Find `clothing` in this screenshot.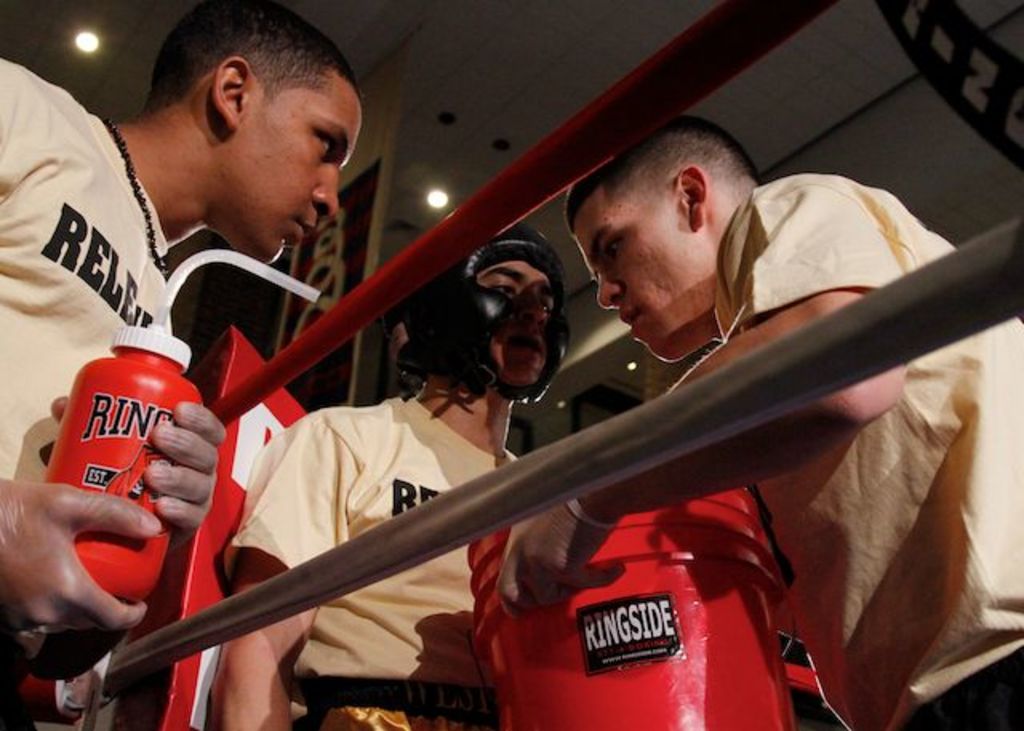
The bounding box for `clothing` is crop(0, 46, 179, 729).
